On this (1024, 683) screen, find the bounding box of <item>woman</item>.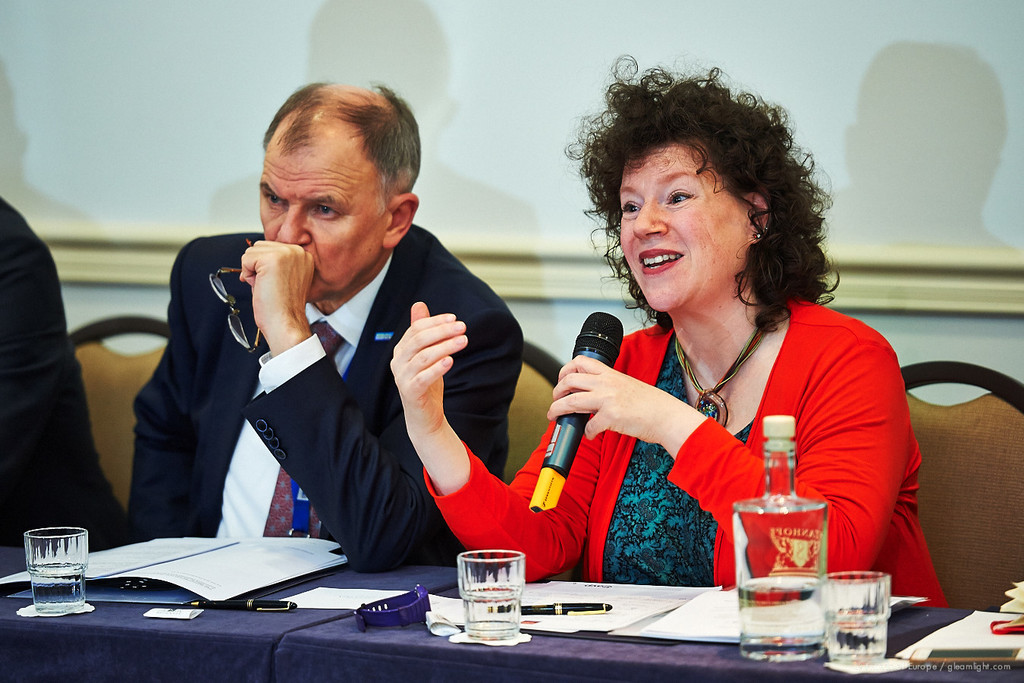
Bounding box: 386, 48, 953, 609.
